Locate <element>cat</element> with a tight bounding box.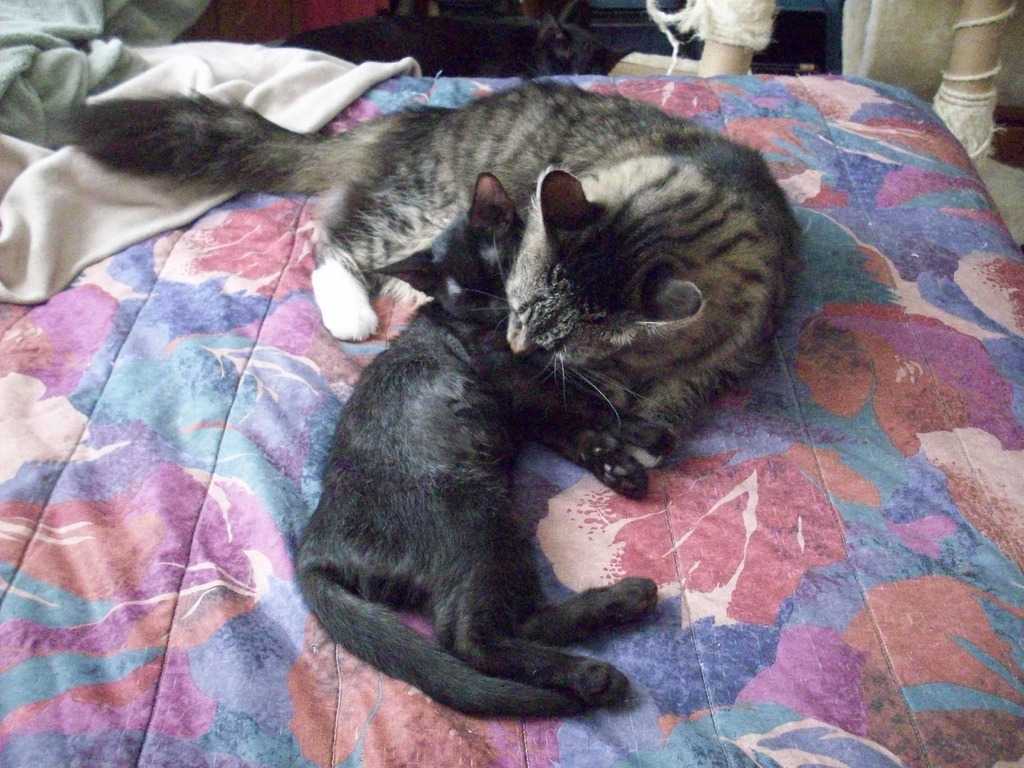
55, 83, 800, 462.
